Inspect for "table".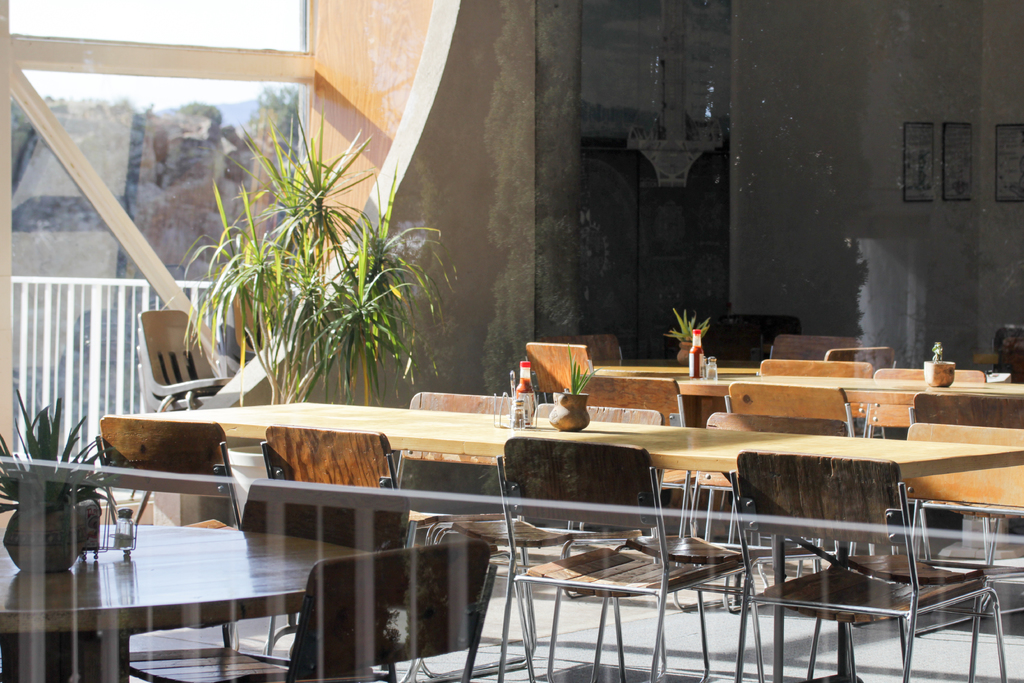
Inspection: pyautogui.locateOnScreen(591, 362, 1023, 401).
